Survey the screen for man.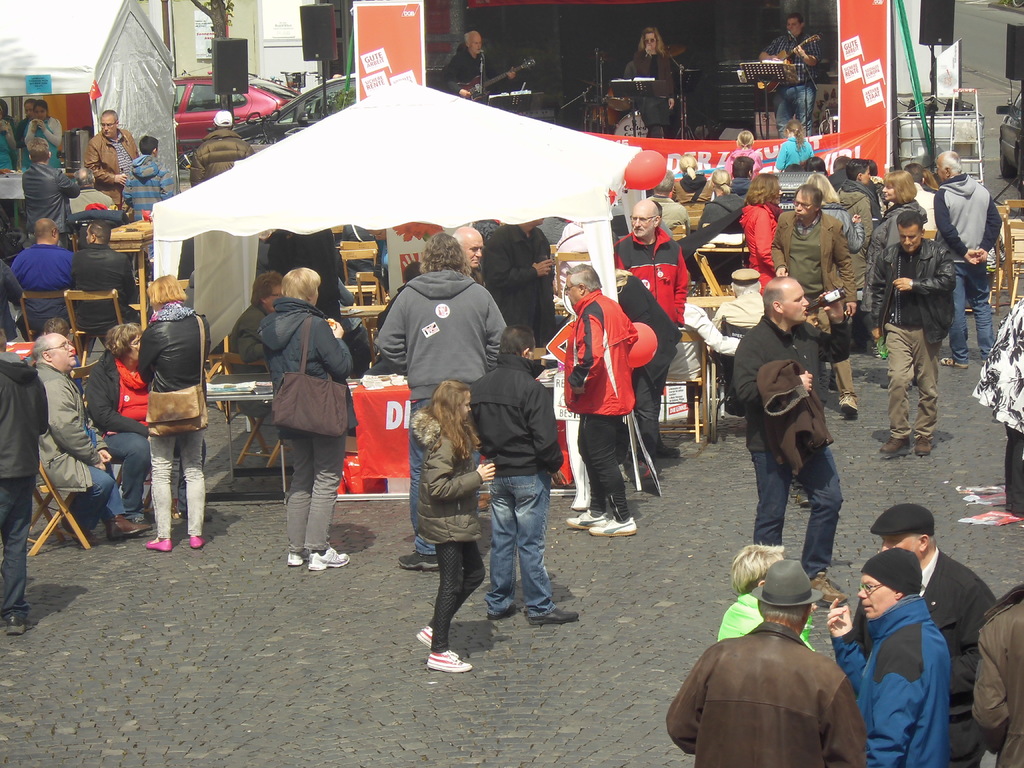
Survey found: 375 228 505 570.
